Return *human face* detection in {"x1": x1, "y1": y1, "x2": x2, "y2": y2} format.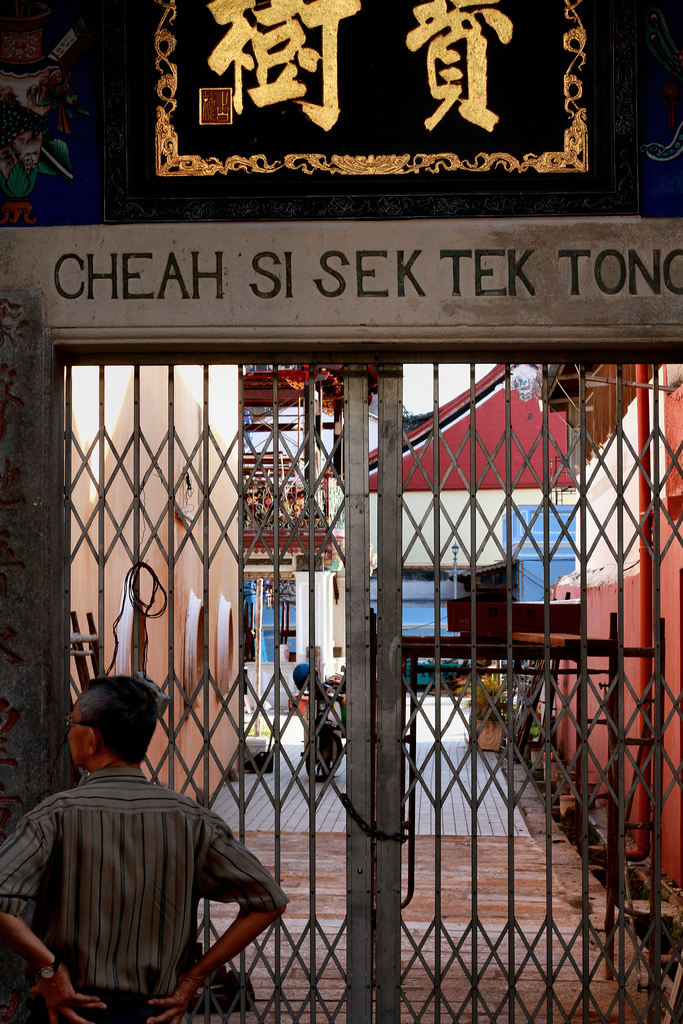
{"x1": 67, "y1": 702, "x2": 89, "y2": 774}.
